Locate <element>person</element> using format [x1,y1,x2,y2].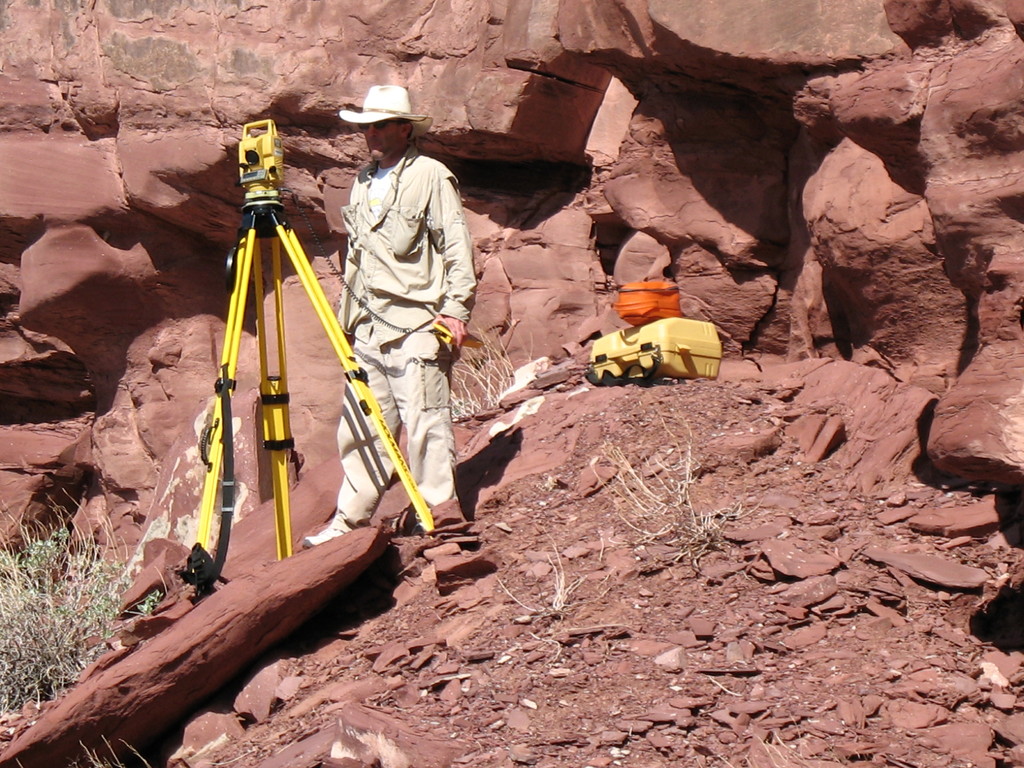
[333,92,466,522].
